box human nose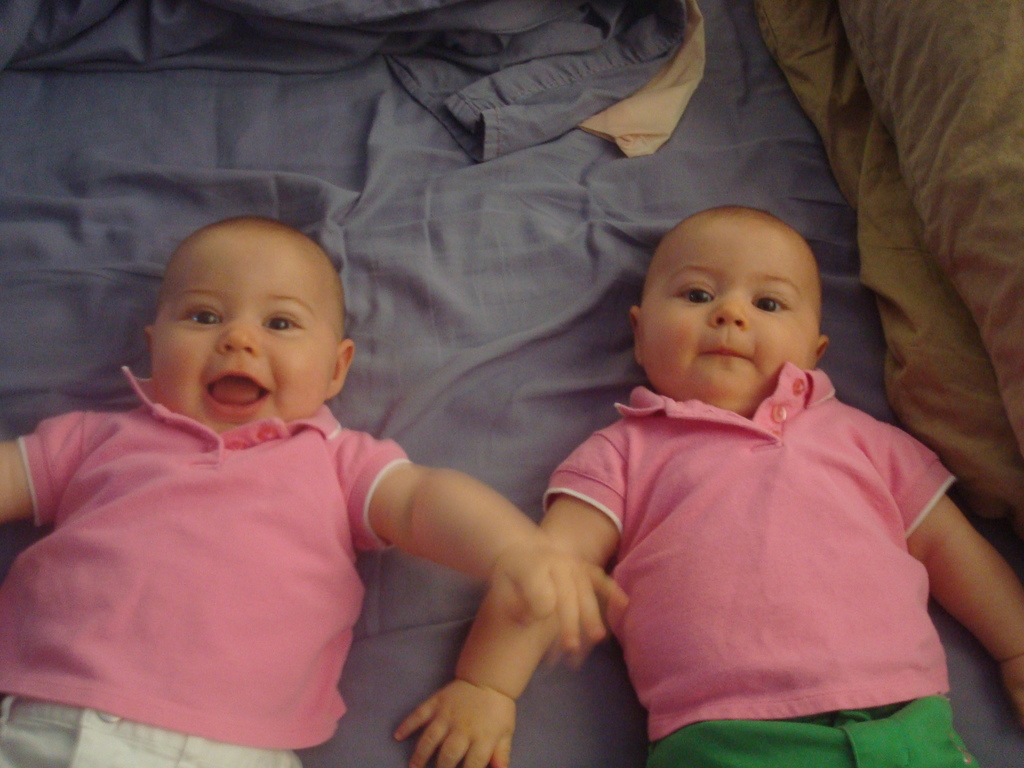
<region>708, 294, 749, 327</region>
